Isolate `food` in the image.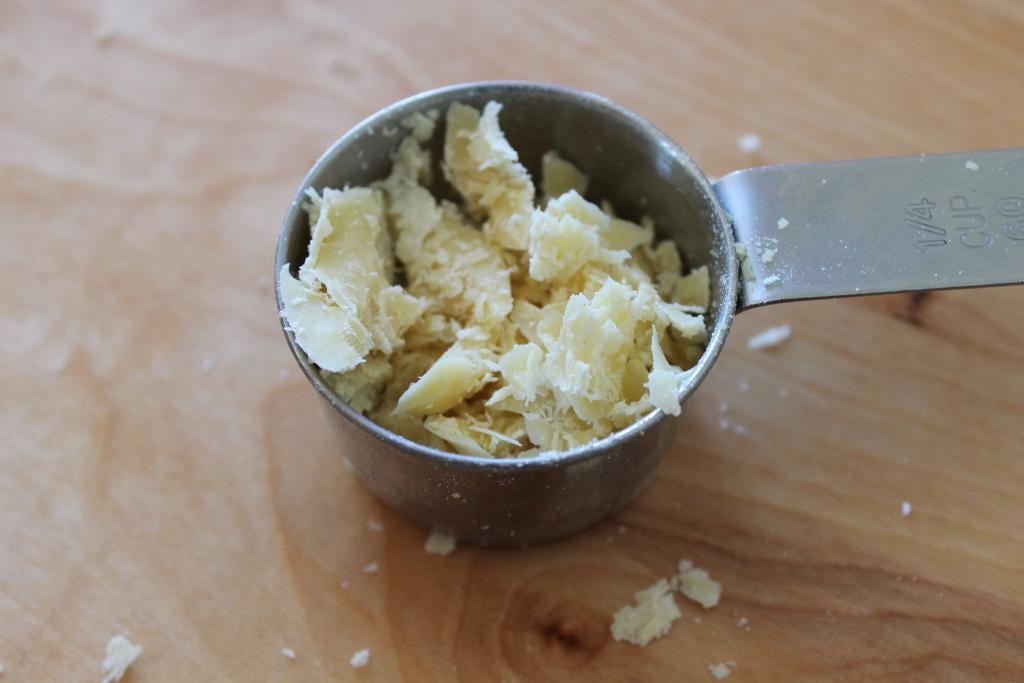
Isolated region: <box>718,417,727,431</box>.
